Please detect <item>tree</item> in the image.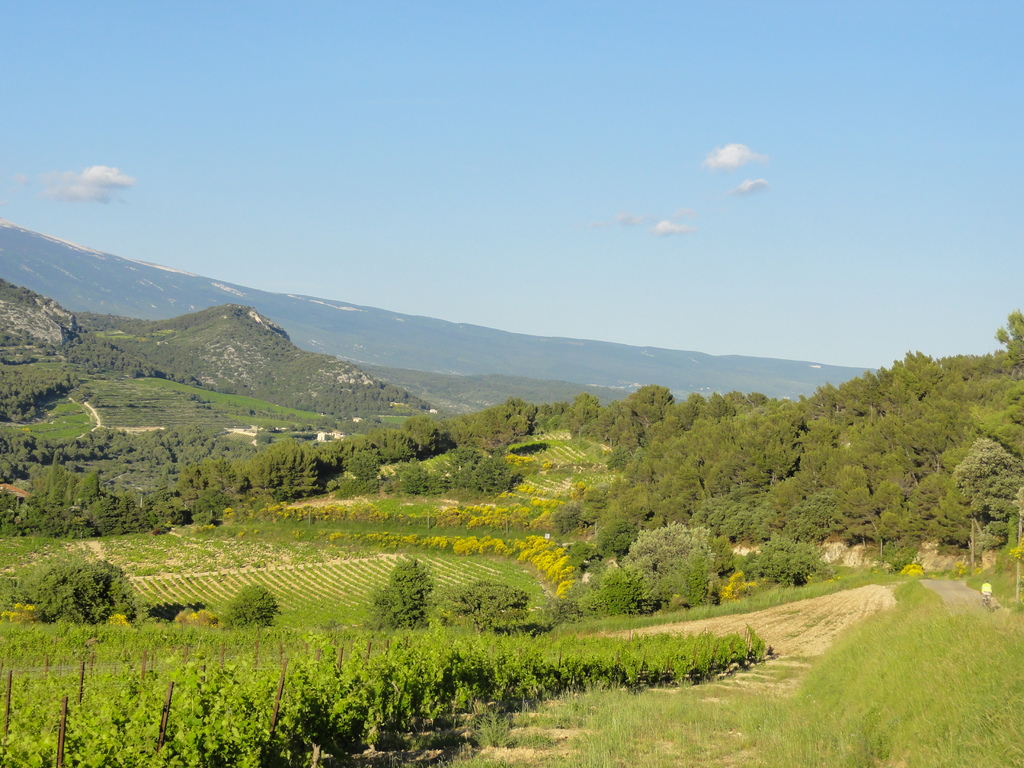
rect(0, 420, 42, 476).
